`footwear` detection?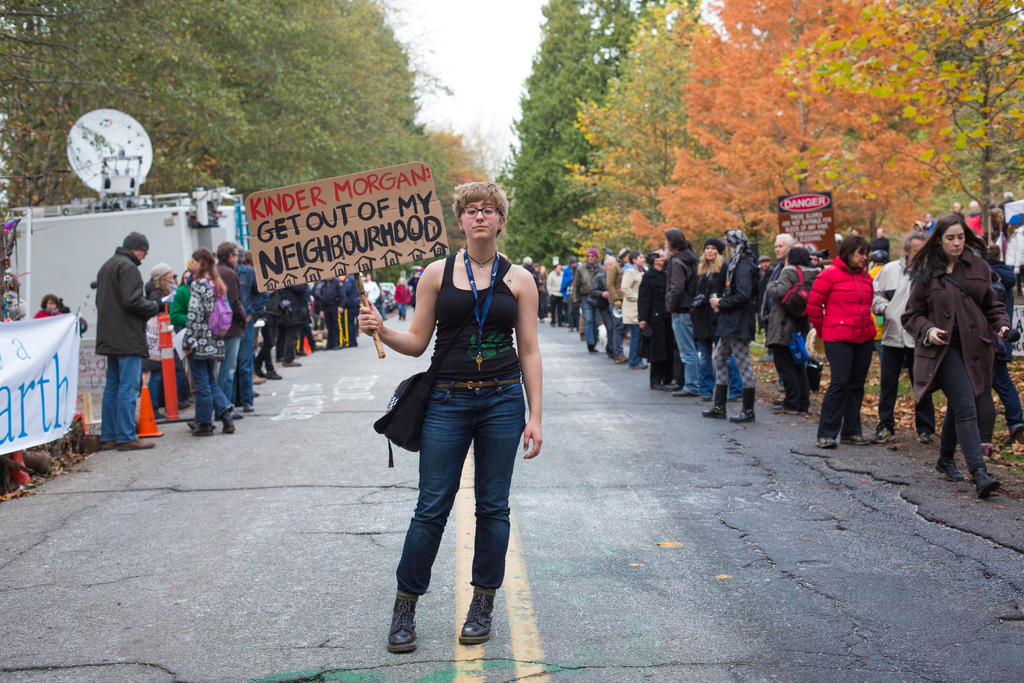
locate(671, 386, 698, 400)
